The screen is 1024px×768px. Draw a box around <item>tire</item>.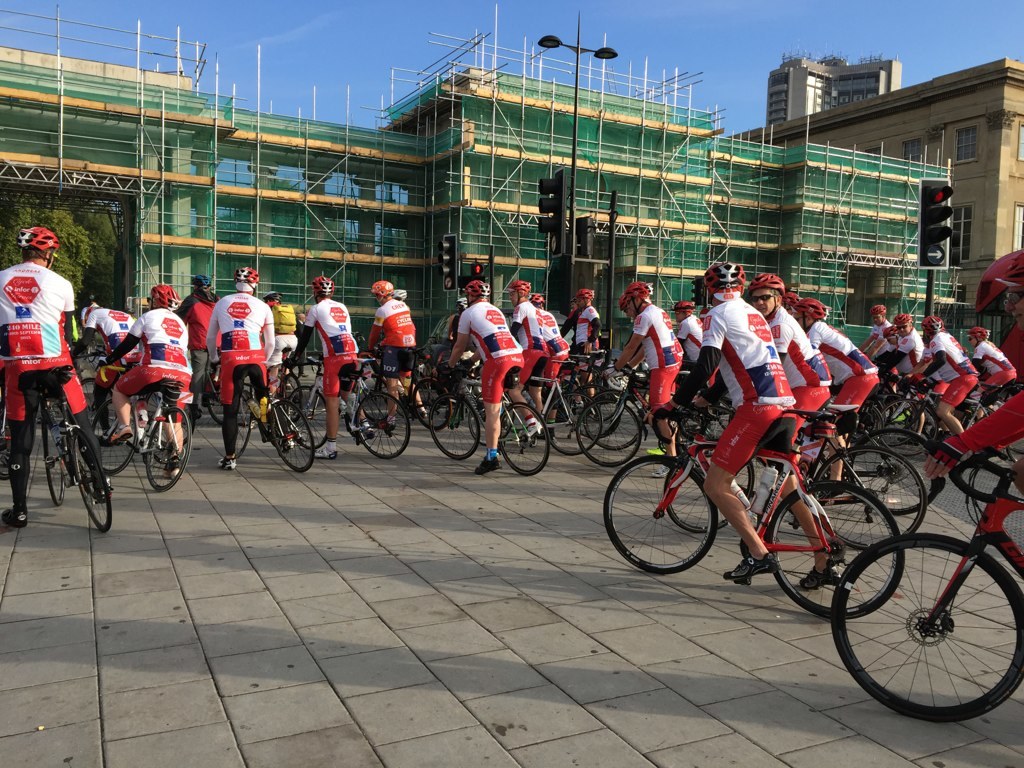
region(878, 397, 936, 454).
